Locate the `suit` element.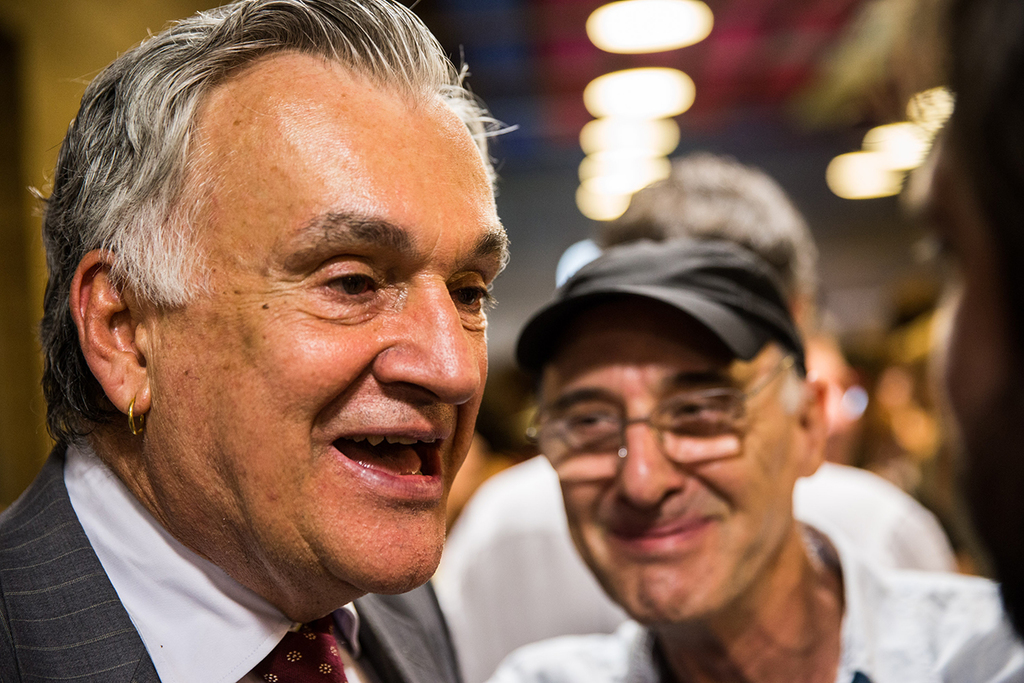
Element bbox: 0 432 466 682.
